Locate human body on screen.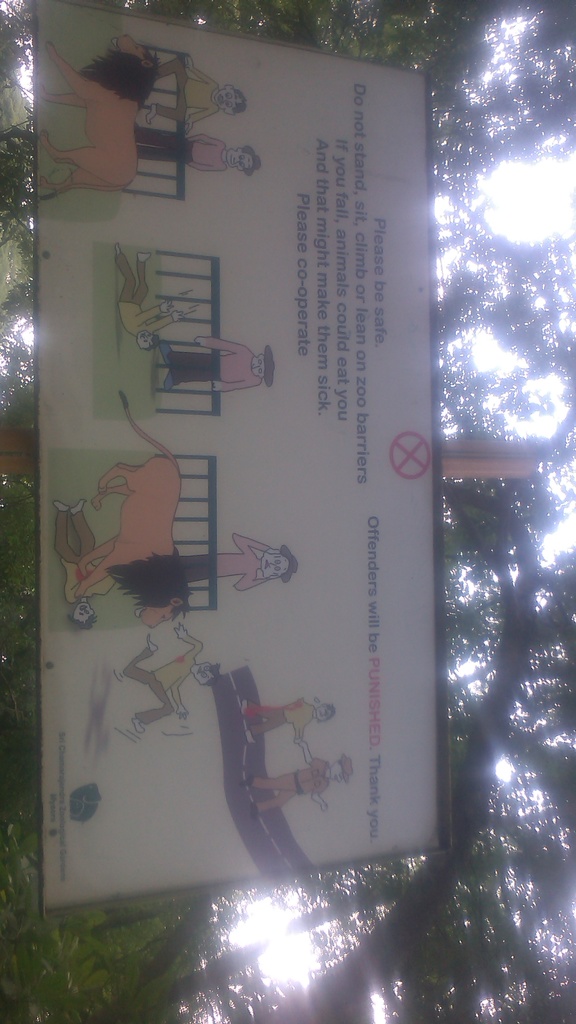
On screen at <region>190, 533, 295, 591</region>.
